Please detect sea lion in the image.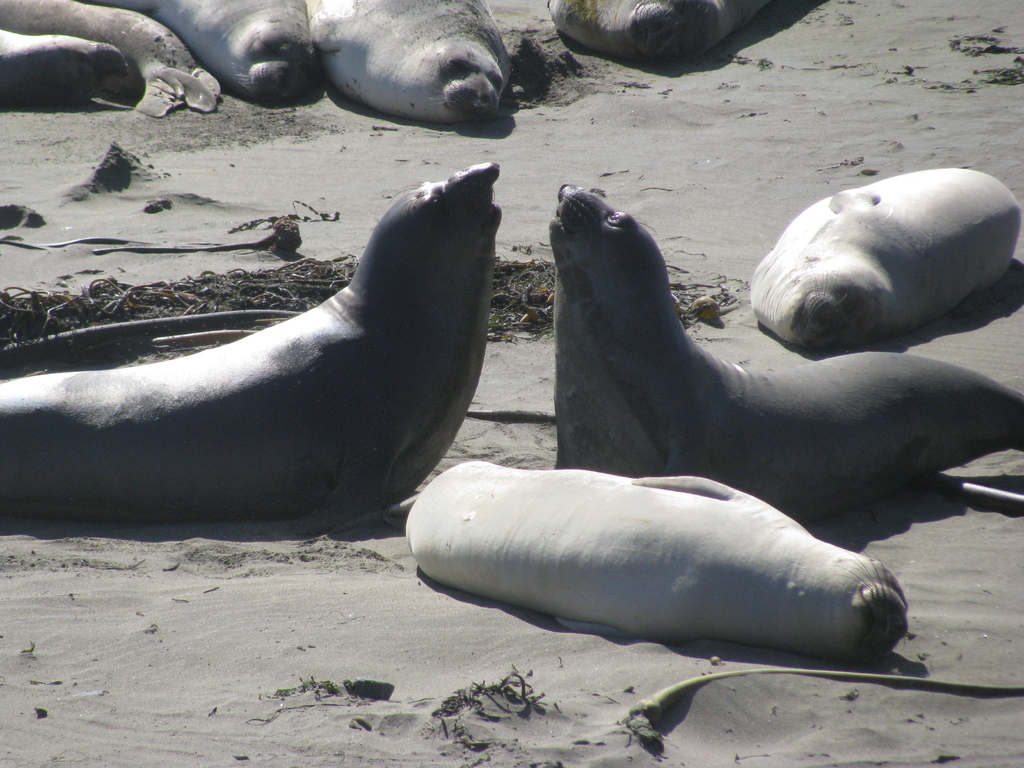
box(298, 2, 511, 124).
